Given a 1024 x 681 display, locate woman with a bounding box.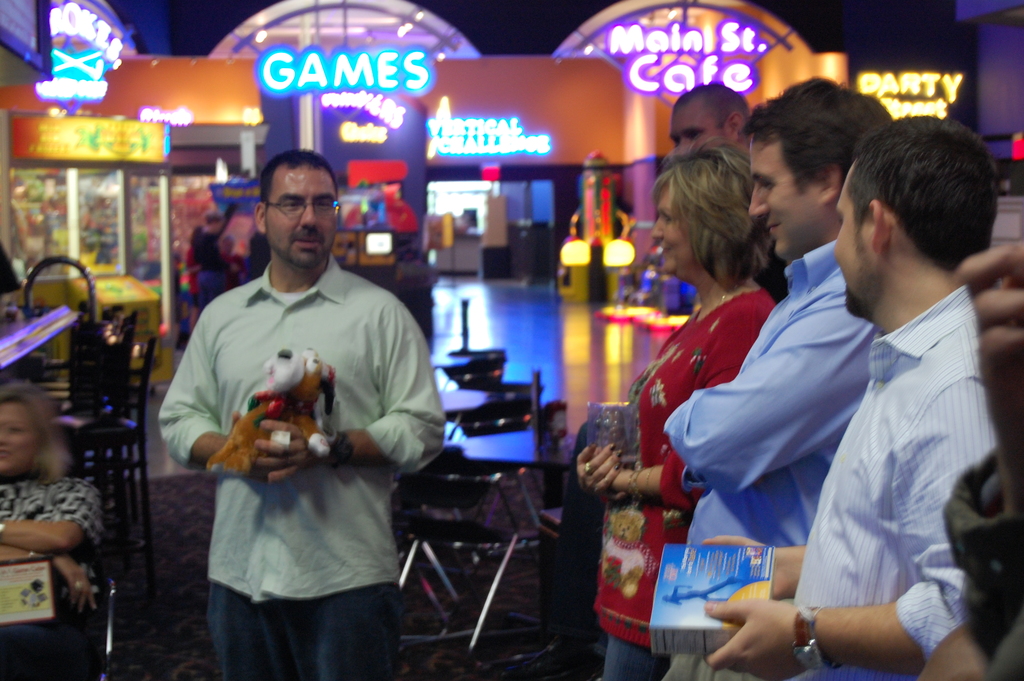
Located: rect(0, 385, 99, 680).
